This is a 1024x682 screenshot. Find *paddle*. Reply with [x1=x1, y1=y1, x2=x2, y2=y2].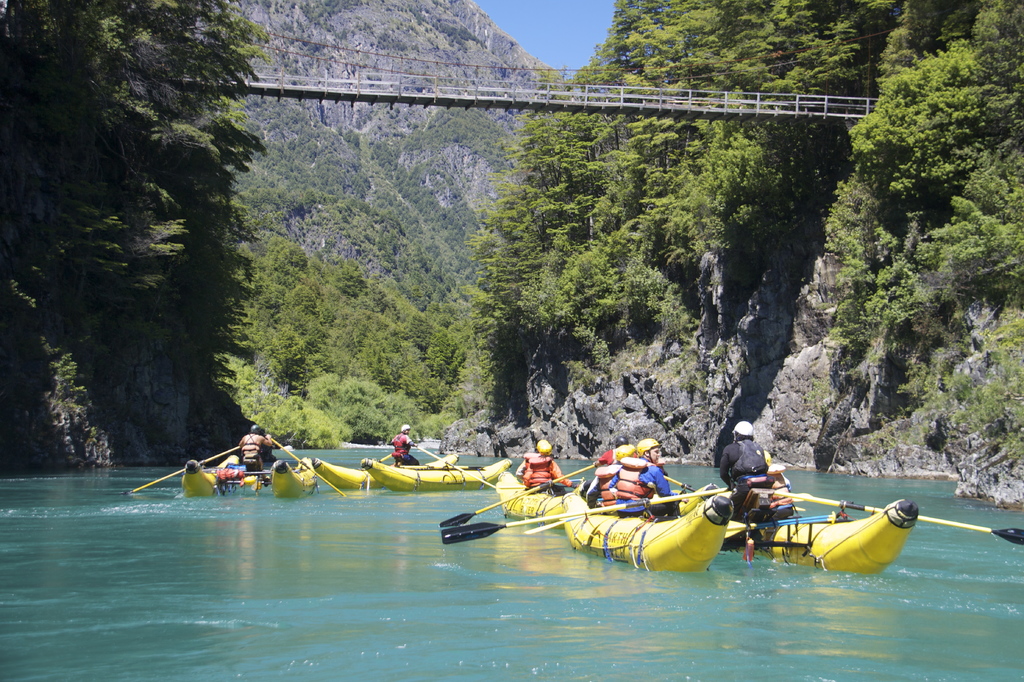
[x1=380, y1=451, x2=393, y2=462].
